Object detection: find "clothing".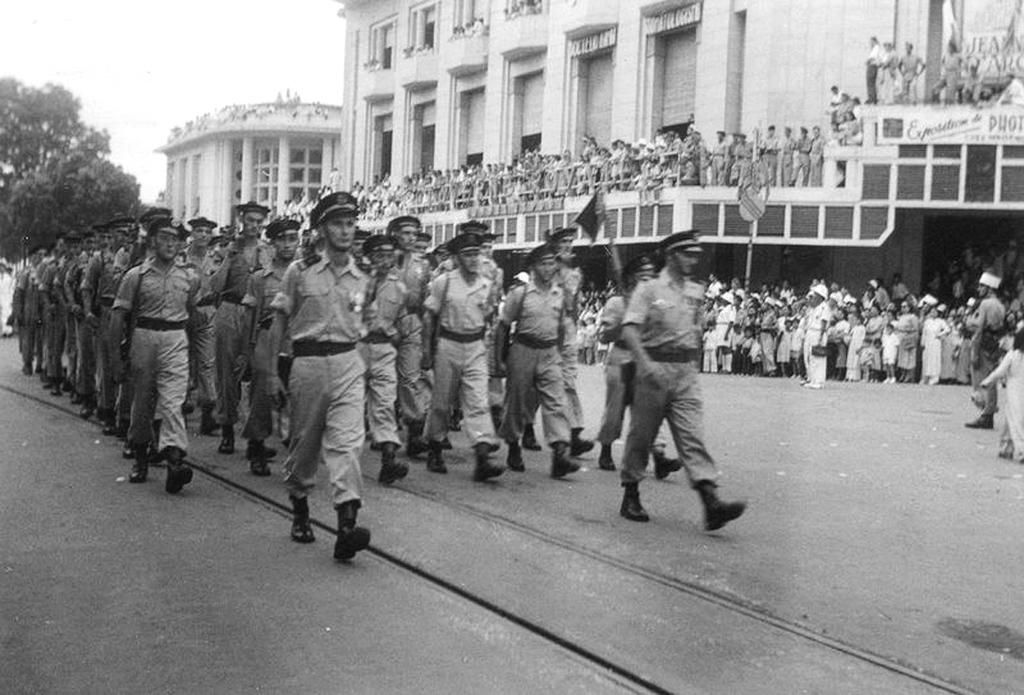
l=96, t=242, r=130, b=420.
